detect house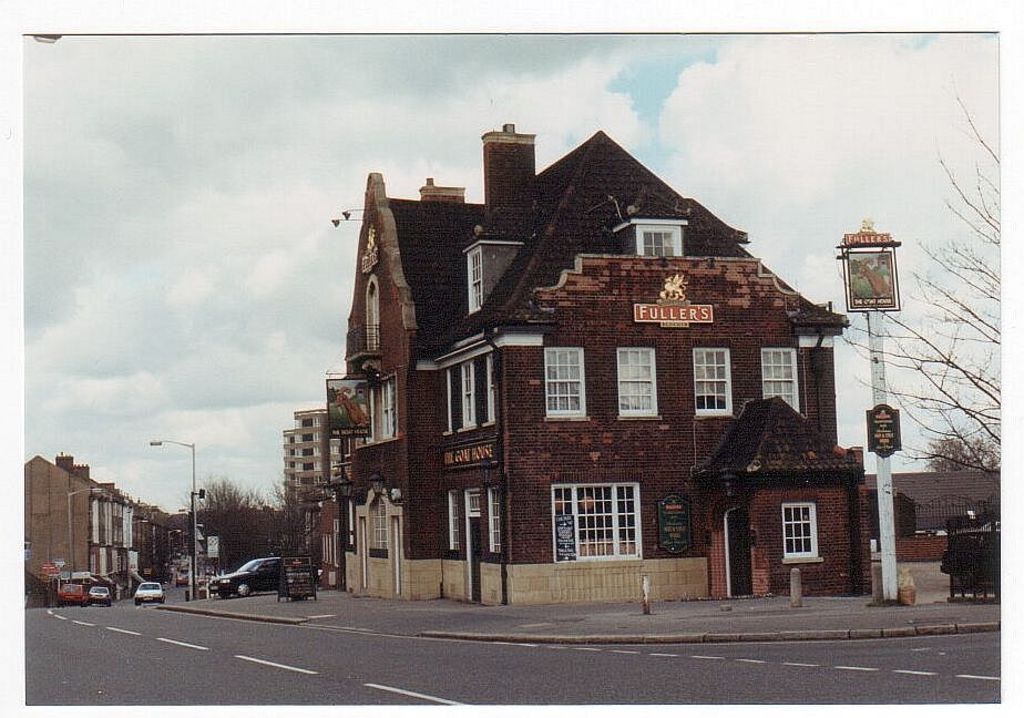
x1=12, y1=452, x2=173, y2=578
